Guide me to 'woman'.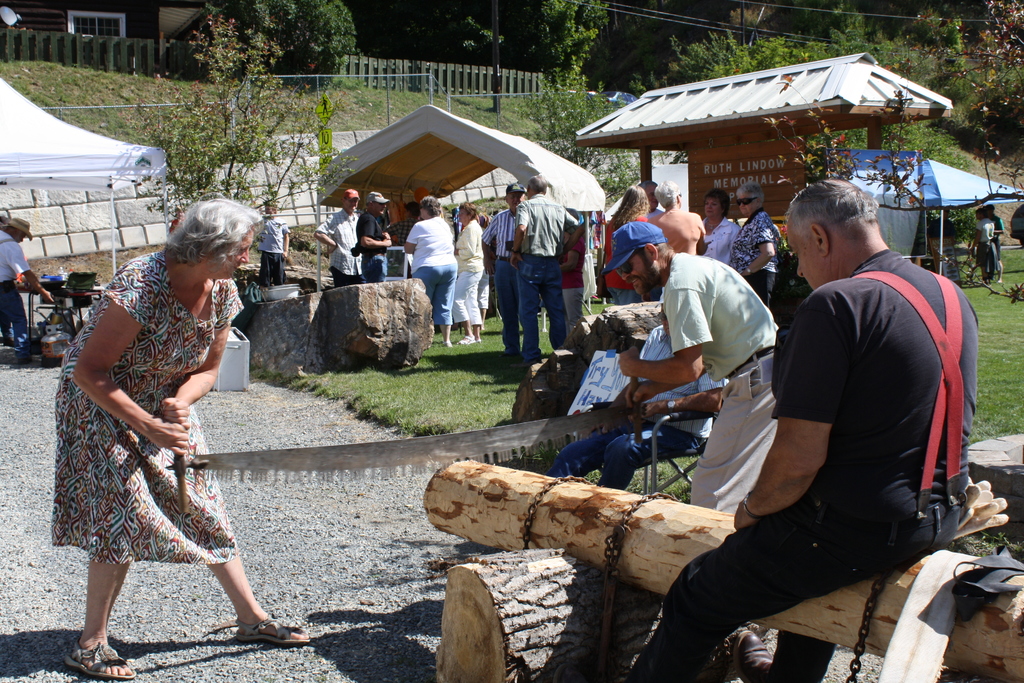
Guidance: (696, 181, 741, 272).
